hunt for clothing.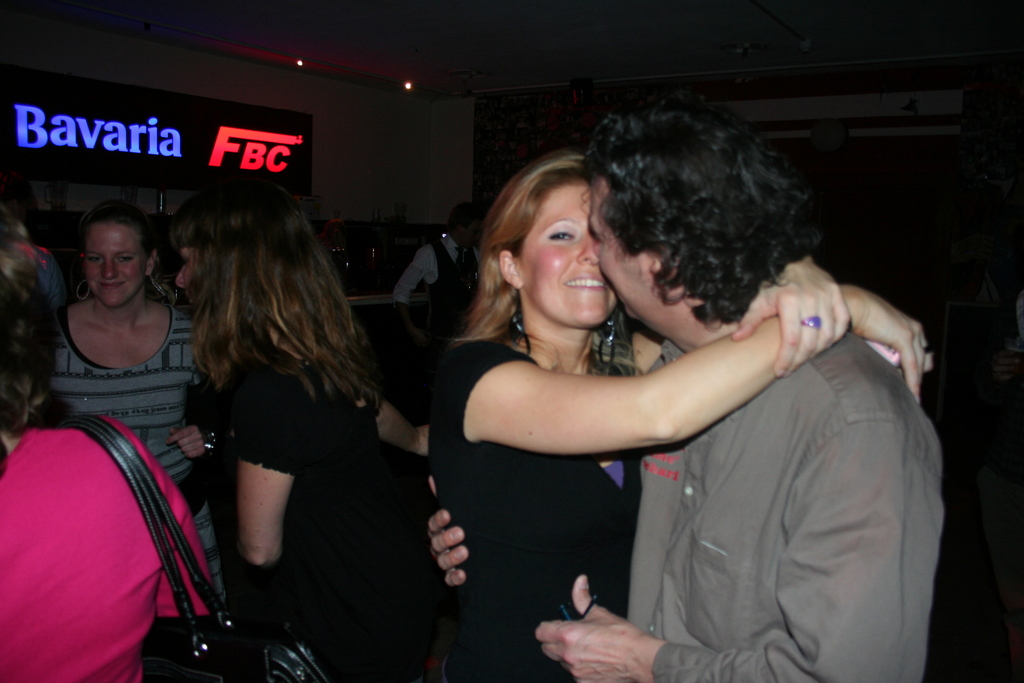
Hunted down at bbox=[428, 243, 759, 643].
